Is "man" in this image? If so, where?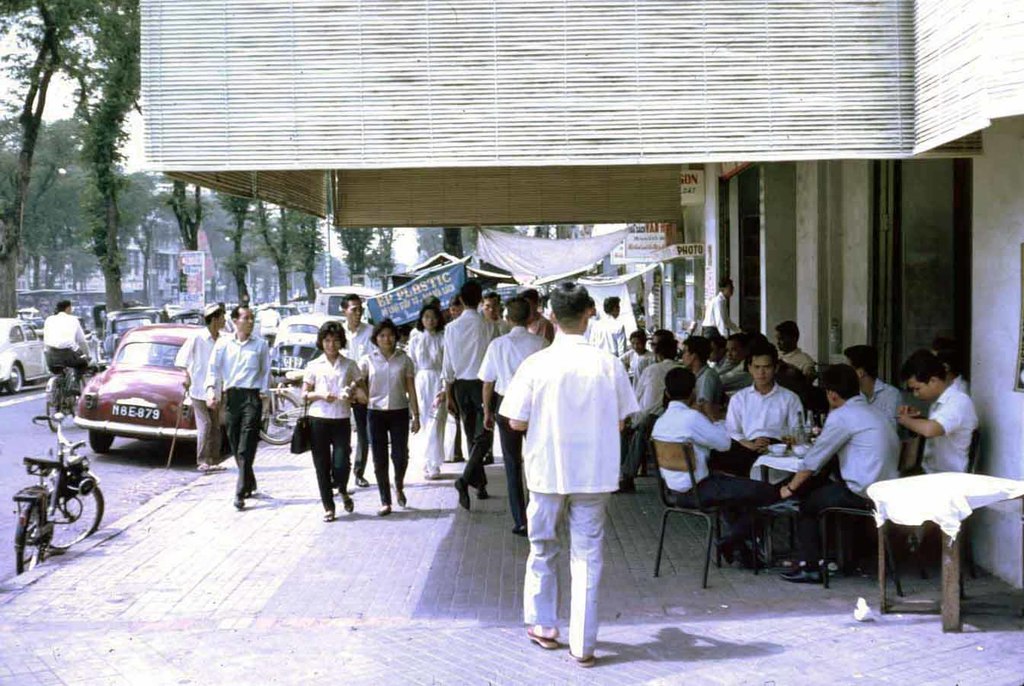
Yes, at locate(203, 302, 274, 508).
